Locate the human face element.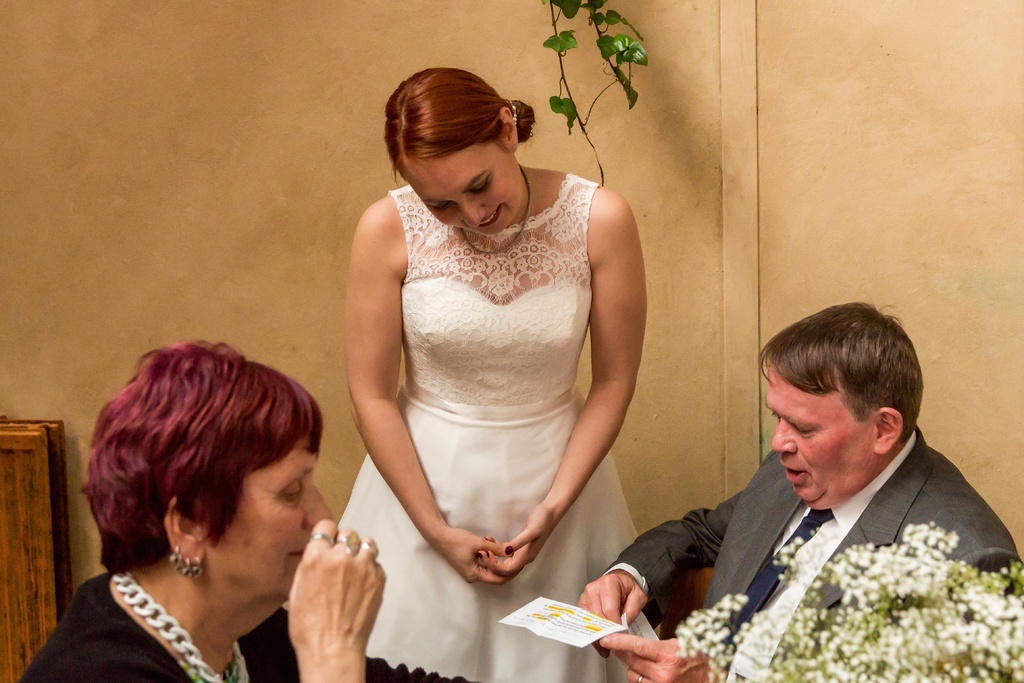
Element bbox: crop(763, 361, 880, 508).
